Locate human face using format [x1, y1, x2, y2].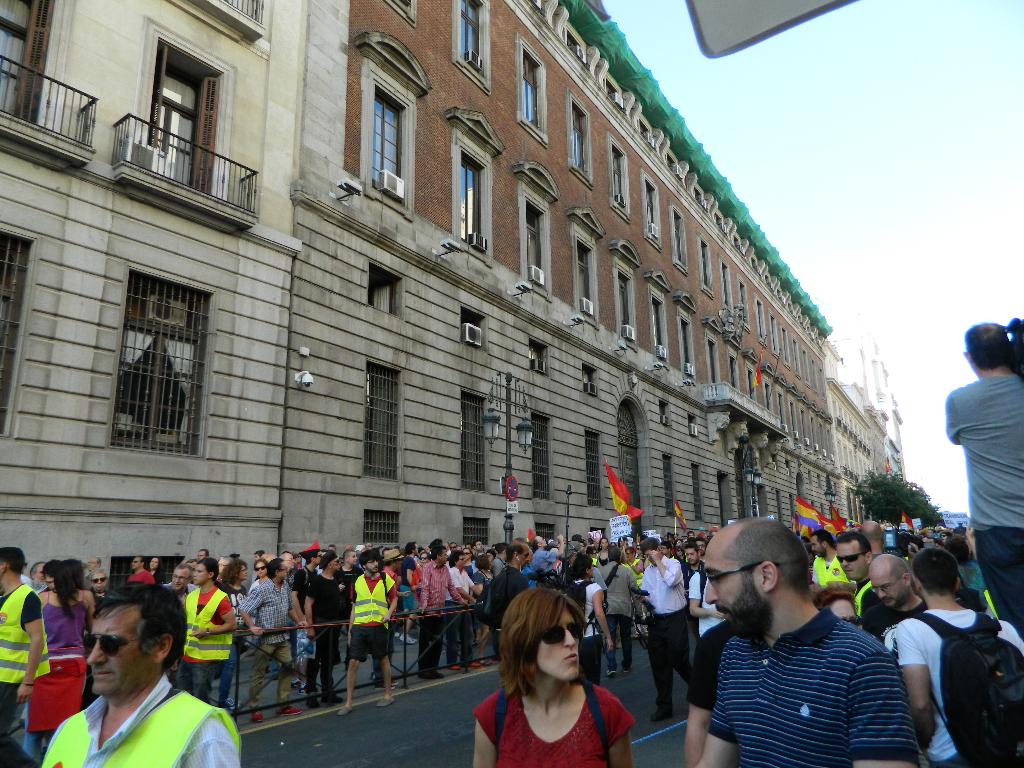
[808, 538, 824, 556].
